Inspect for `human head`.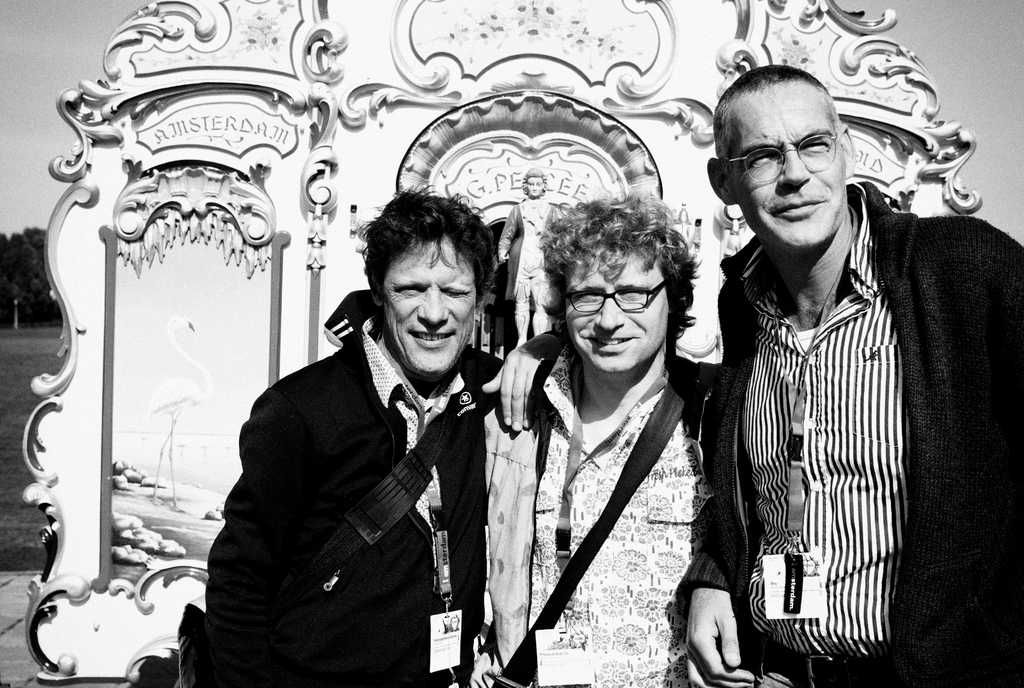
Inspection: bbox=[554, 197, 680, 382].
